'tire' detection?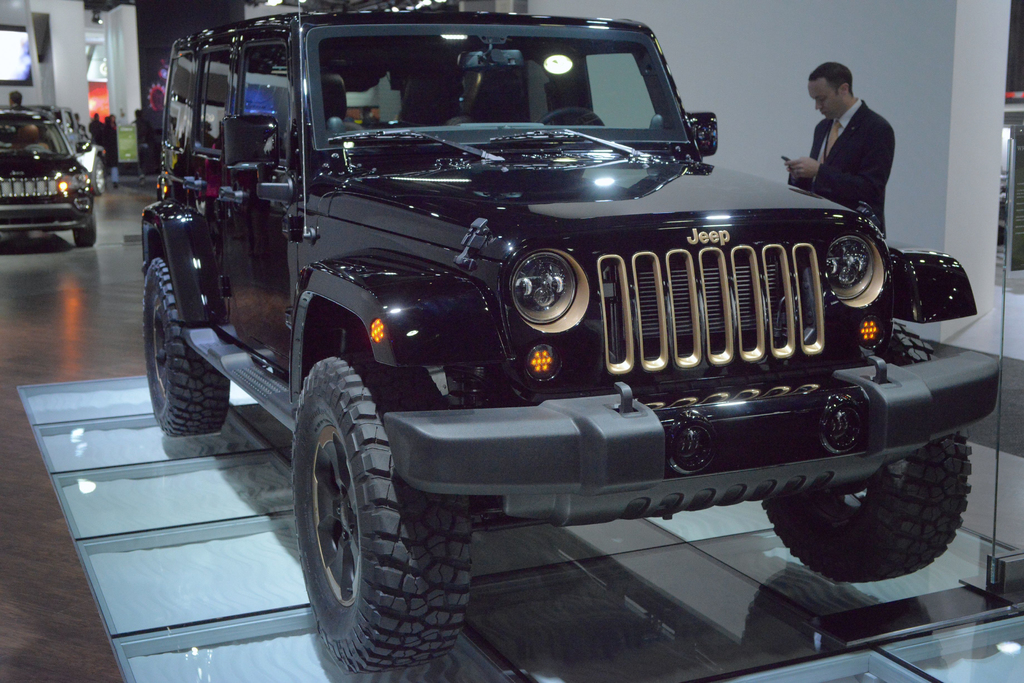
pyautogui.locateOnScreen(71, 197, 97, 246)
